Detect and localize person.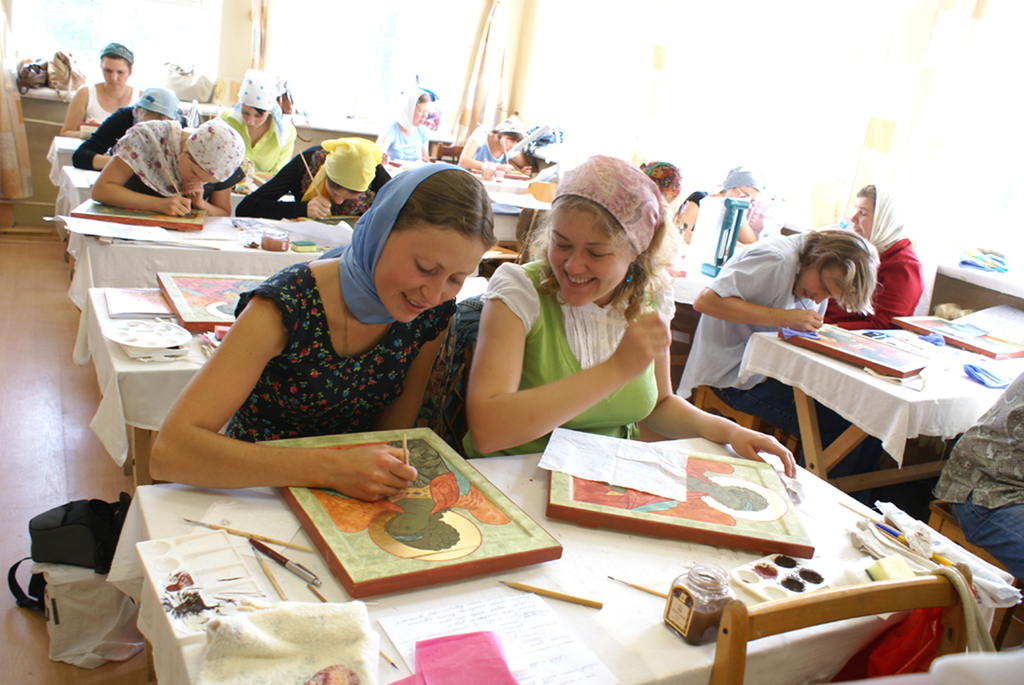
Localized at crop(73, 46, 142, 142).
